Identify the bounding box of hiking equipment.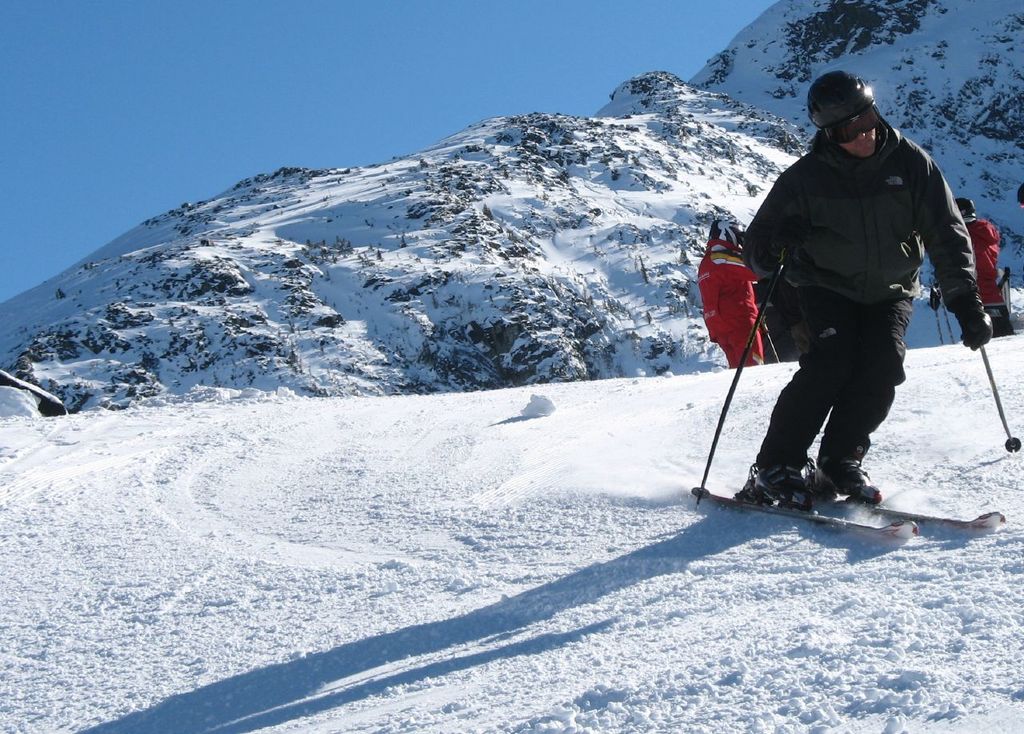
region(706, 213, 746, 253).
